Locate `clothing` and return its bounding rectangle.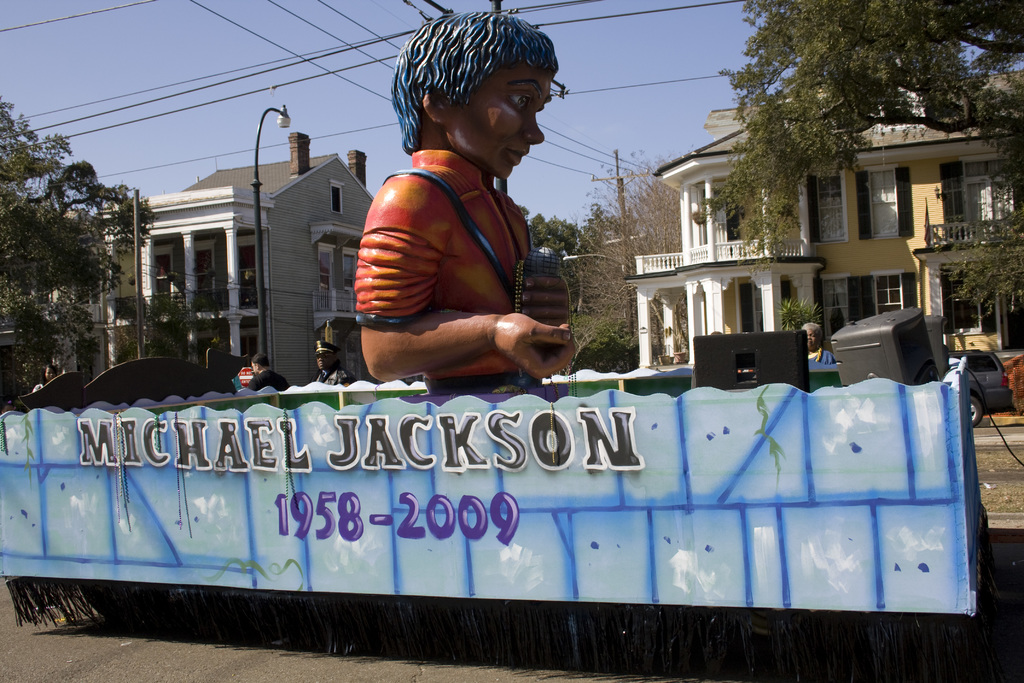
<bbox>402, 171, 538, 396</bbox>.
